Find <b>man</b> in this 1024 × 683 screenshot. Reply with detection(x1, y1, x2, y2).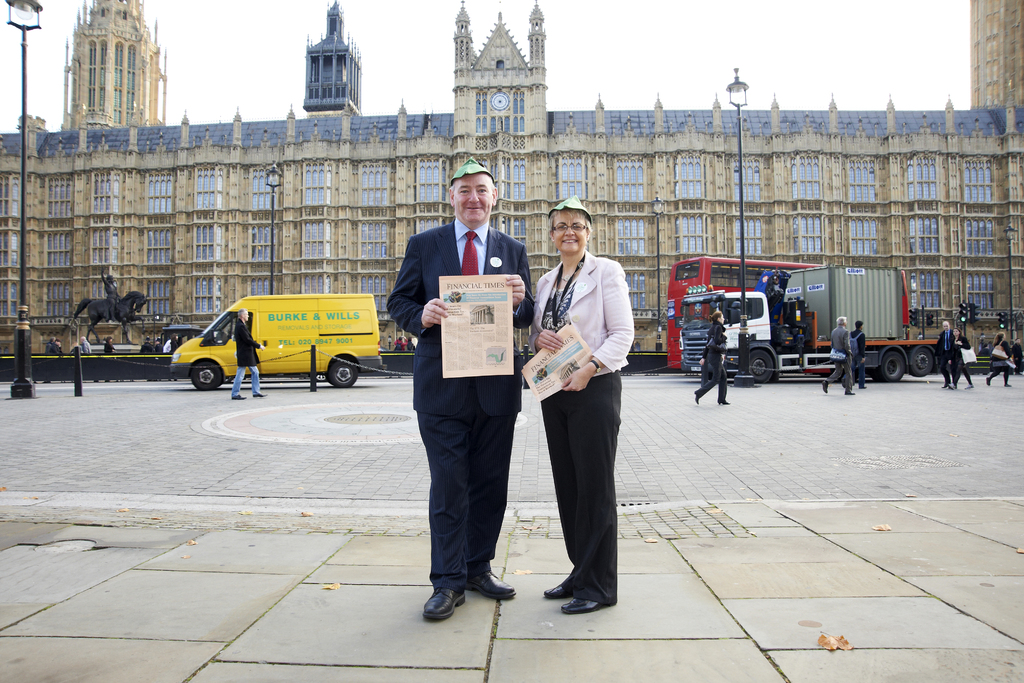
detection(933, 320, 957, 387).
